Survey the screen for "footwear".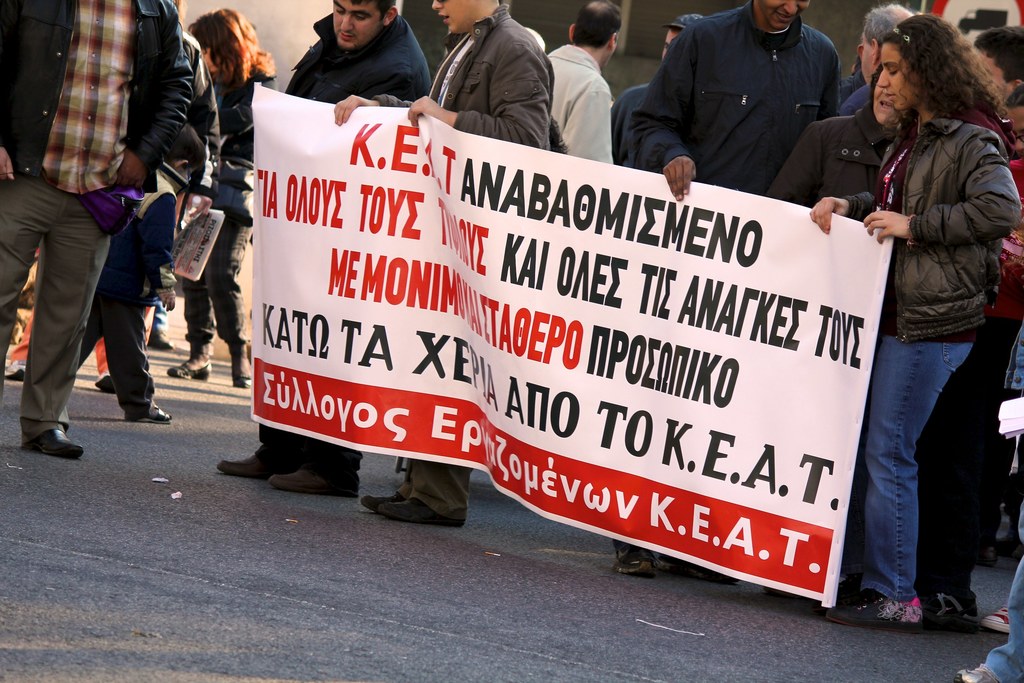
Survey found: locate(99, 372, 123, 406).
